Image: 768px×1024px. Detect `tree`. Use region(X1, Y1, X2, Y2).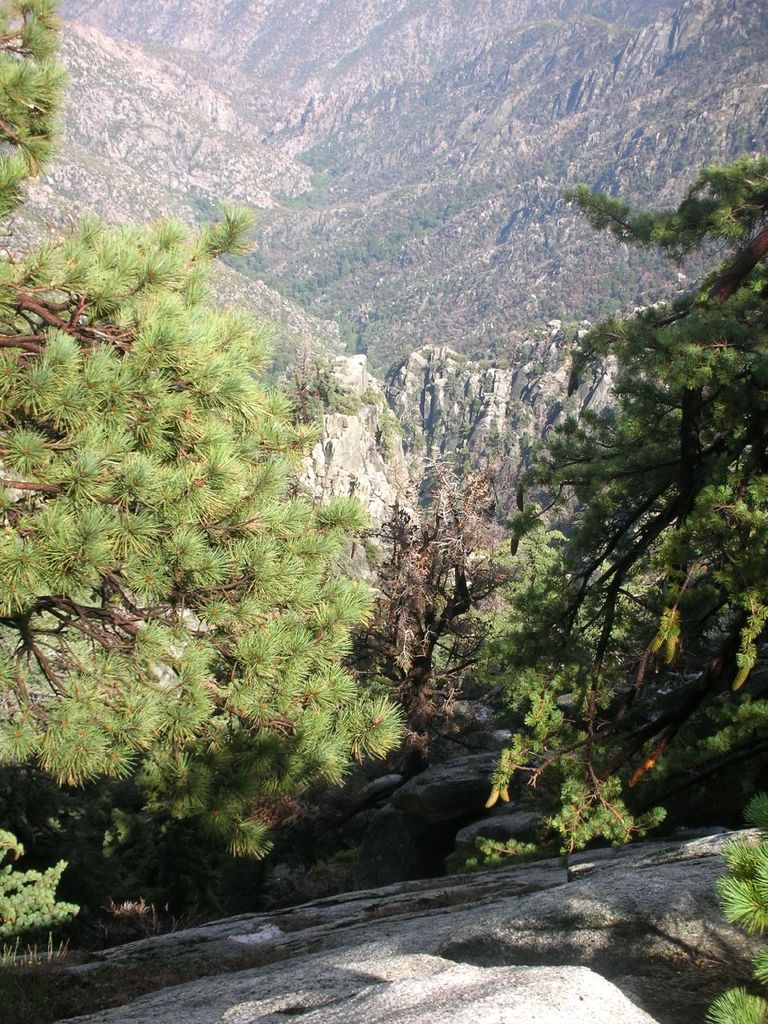
region(0, 0, 408, 958).
